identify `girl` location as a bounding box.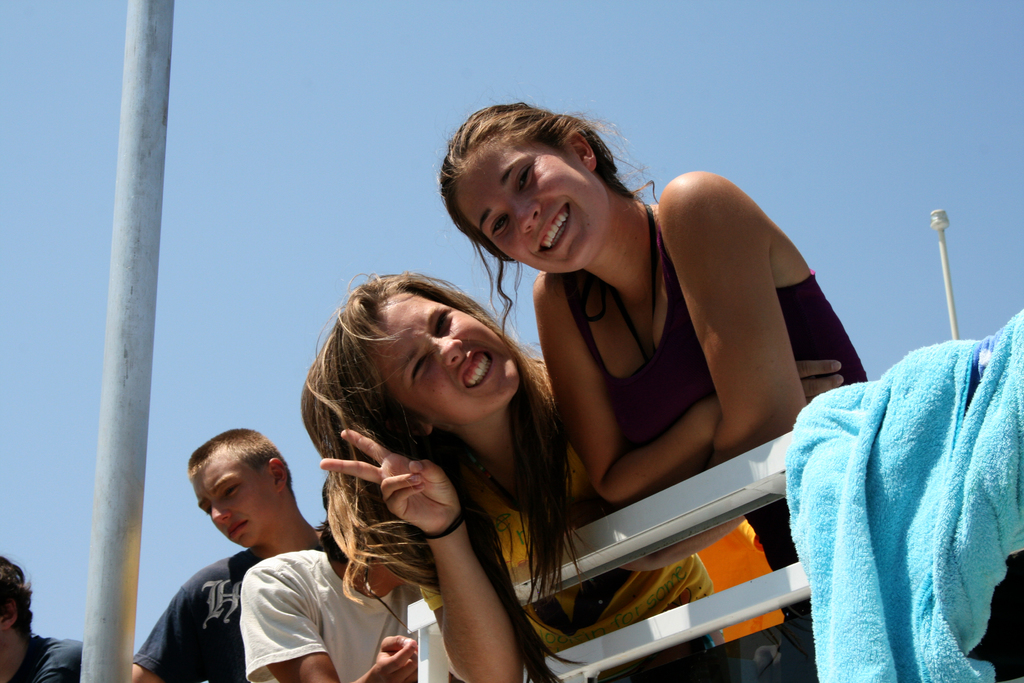
(left=294, top=274, right=725, bottom=682).
